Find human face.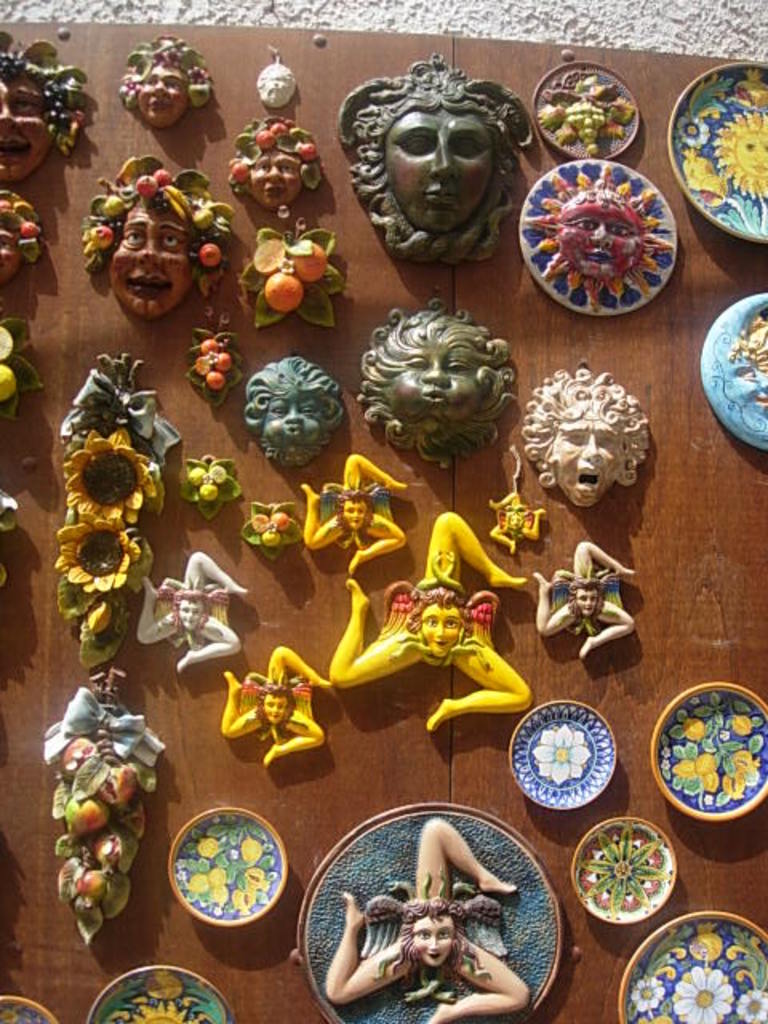
bbox(178, 595, 200, 634).
